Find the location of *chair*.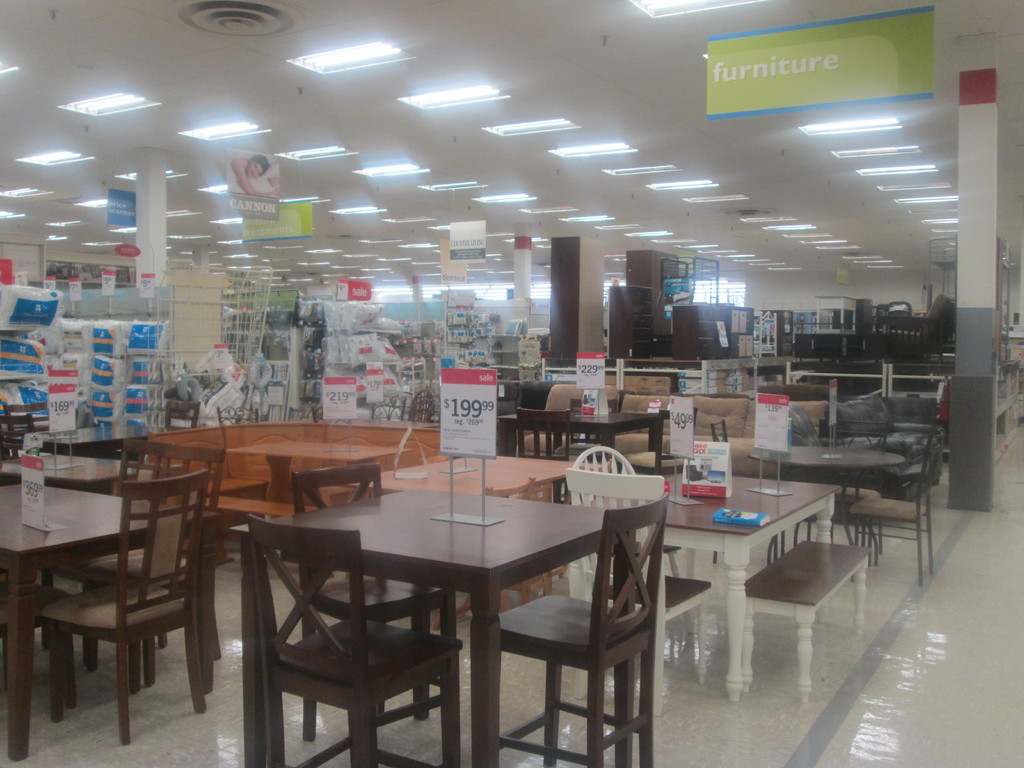
Location: [left=47, top=440, right=232, bottom=669].
